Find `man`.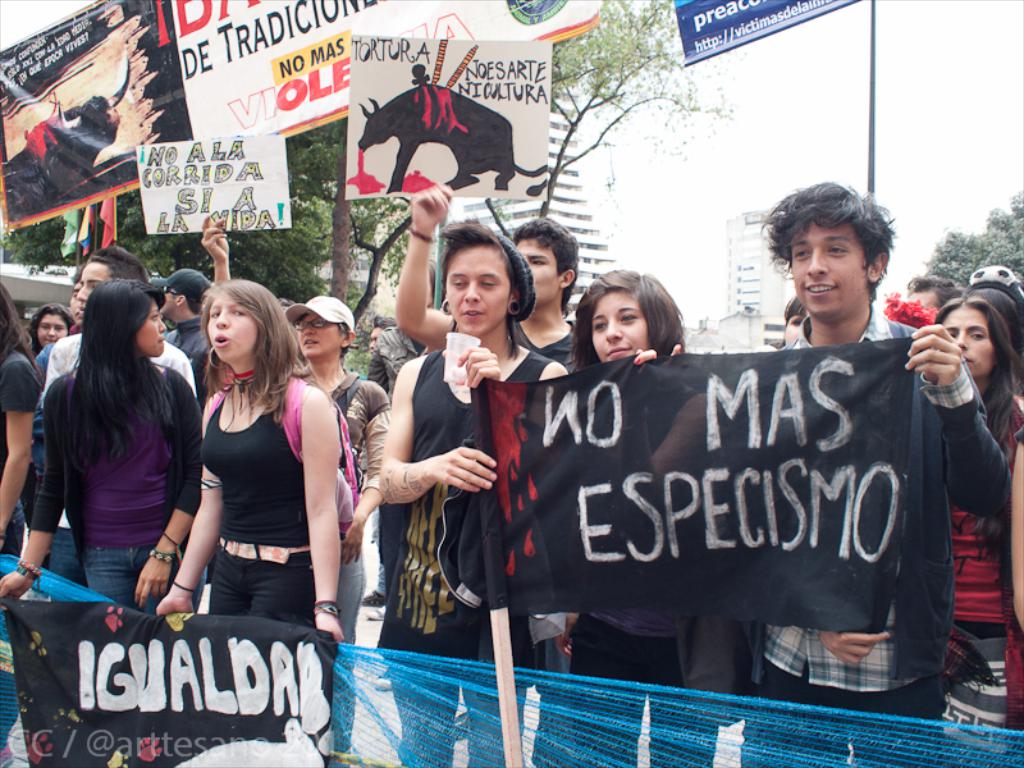
{"left": 690, "top": 177, "right": 1012, "bottom": 732}.
